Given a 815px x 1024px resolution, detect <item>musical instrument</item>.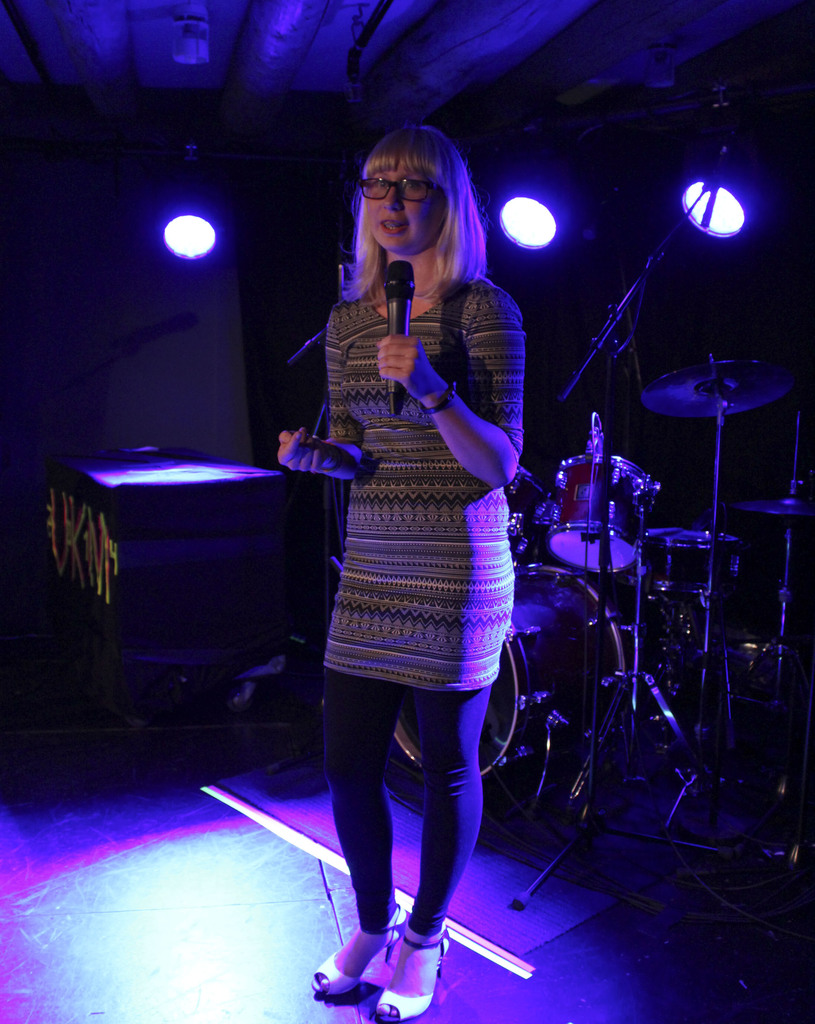
crop(551, 285, 783, 859).
